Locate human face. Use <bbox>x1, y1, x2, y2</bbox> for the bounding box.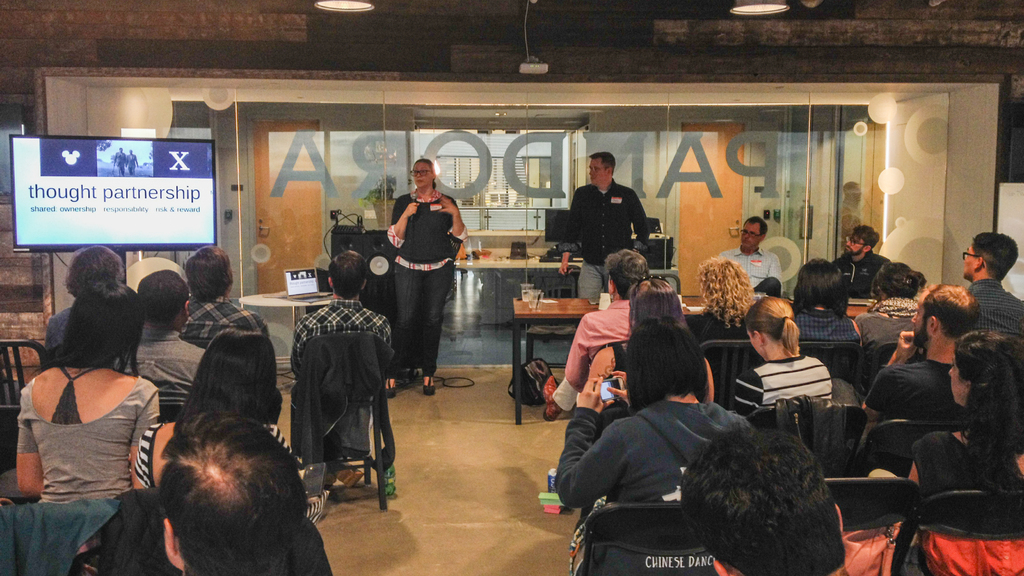
<bbox>587, 159, 611, 184</bbox>.
